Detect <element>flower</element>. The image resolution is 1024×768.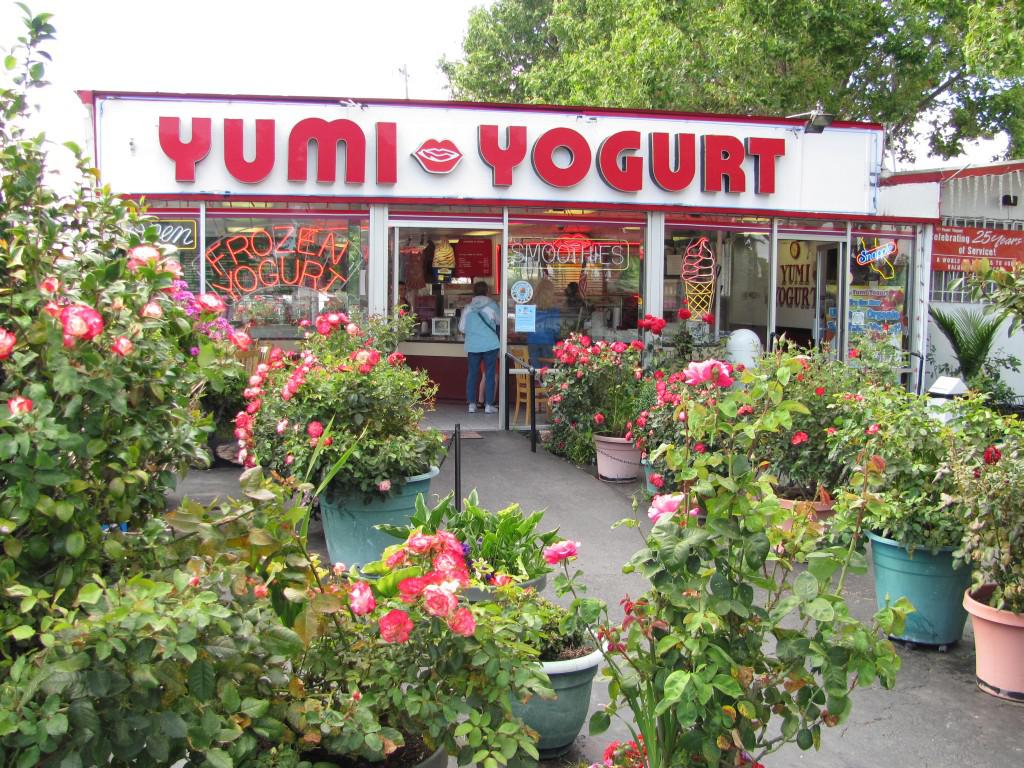
{"left": 791, "top": 432, "right": 808, "bottom": 446}.
